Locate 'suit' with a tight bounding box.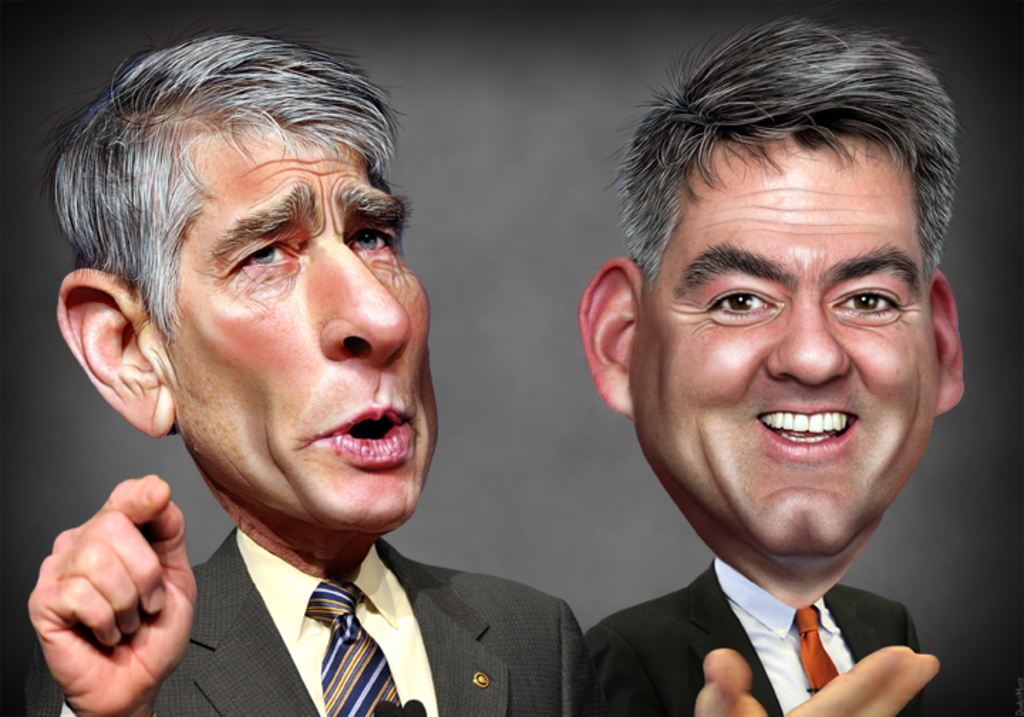
[122, 438, 622, 716].
